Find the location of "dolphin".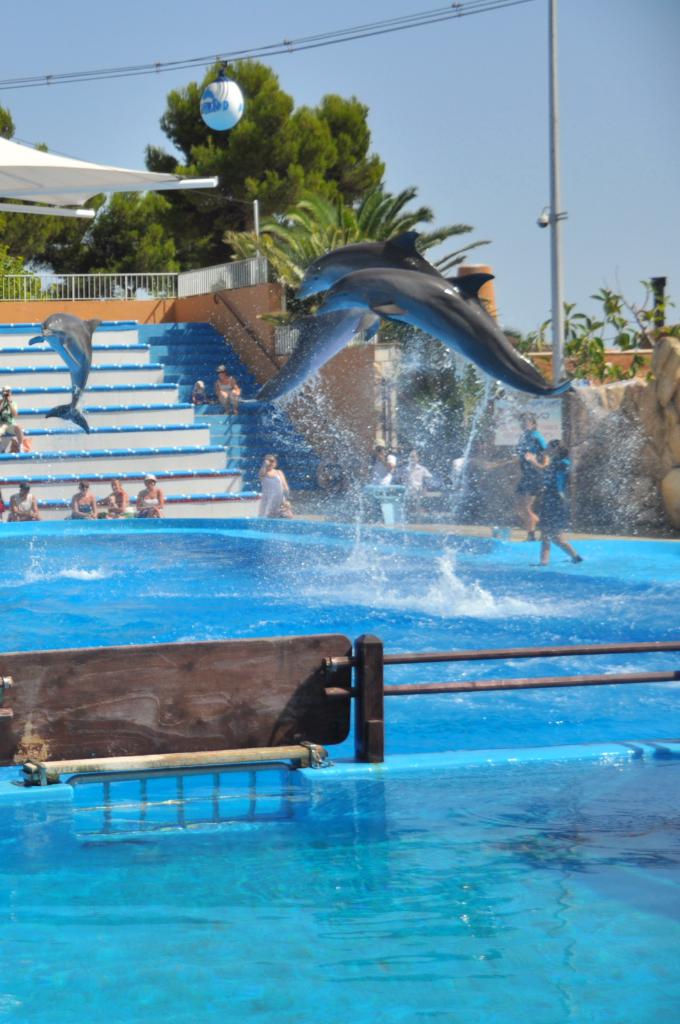
Location: bbox=[289, 223, 440, 309].
